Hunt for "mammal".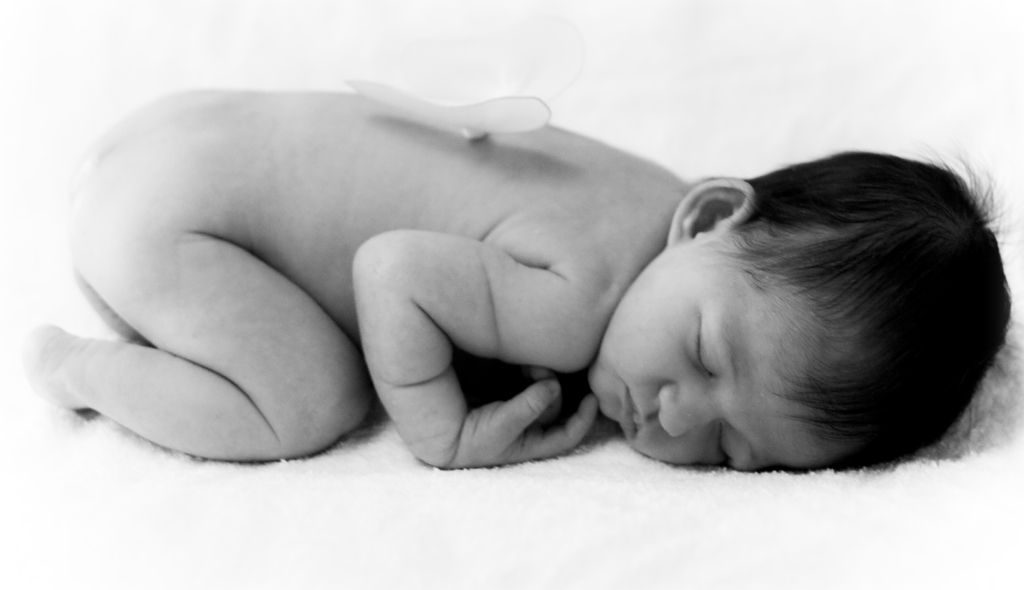
Hunted down at BBox(36, 56, 877, 466).
